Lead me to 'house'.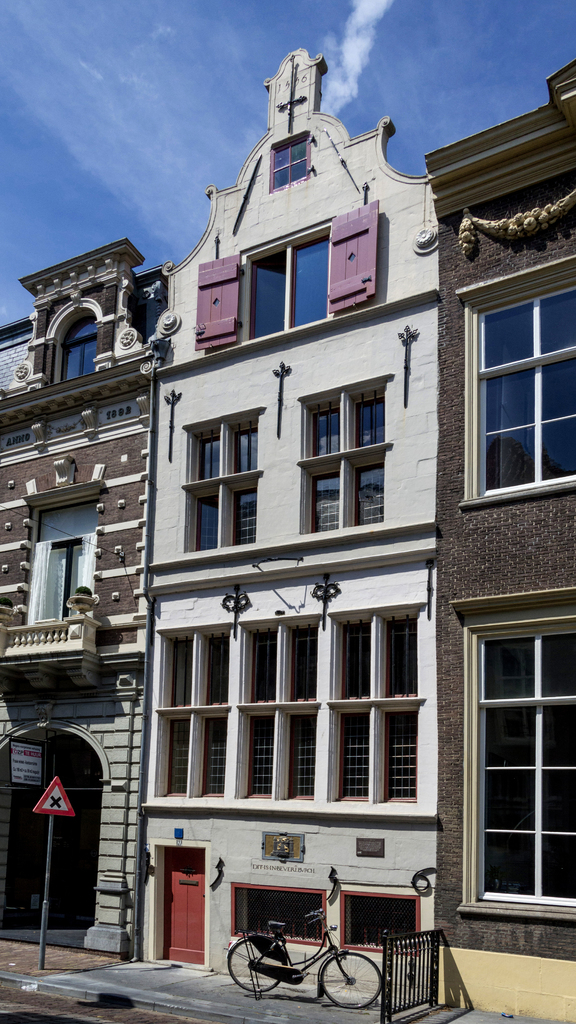
Lead to x1=0 y1=250 x2=161 y2=960.
